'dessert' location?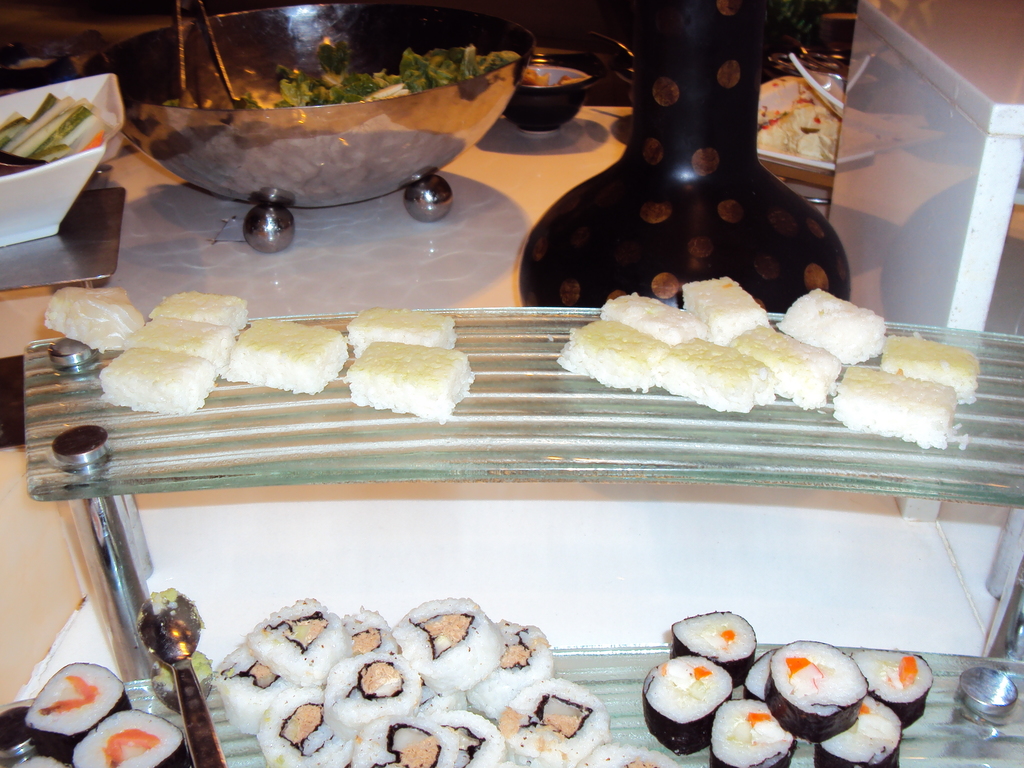
Rect(345, 305, 456, 349)
